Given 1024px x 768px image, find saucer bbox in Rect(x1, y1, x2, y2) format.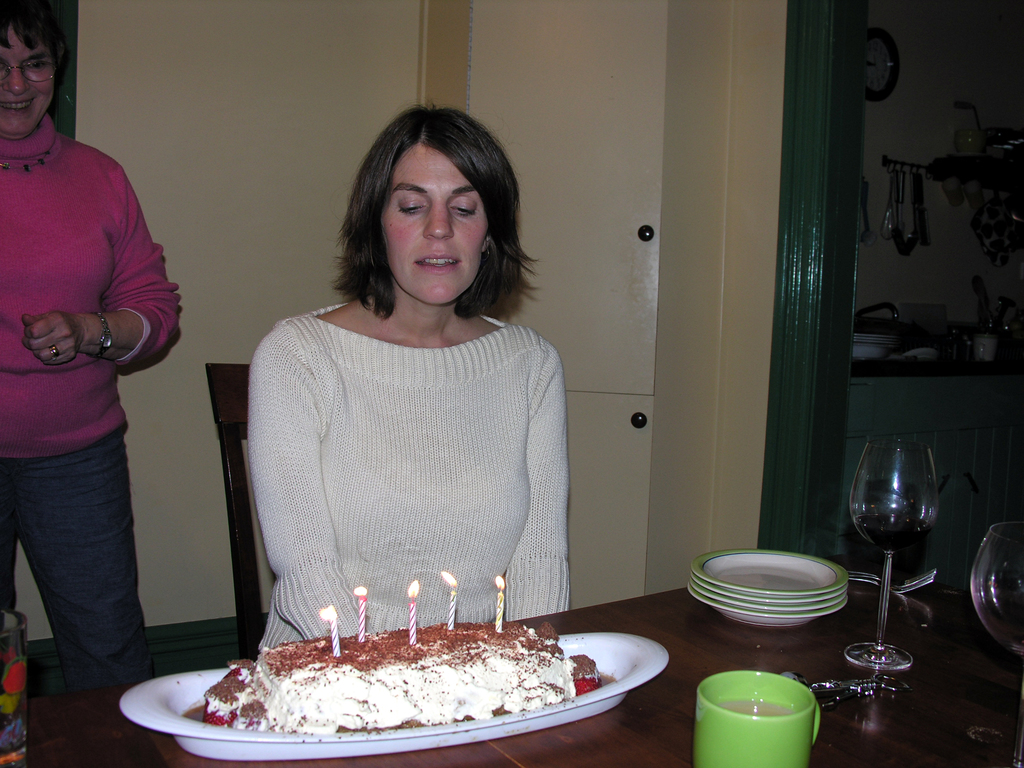
Rect(690, 548, 847, 595).
